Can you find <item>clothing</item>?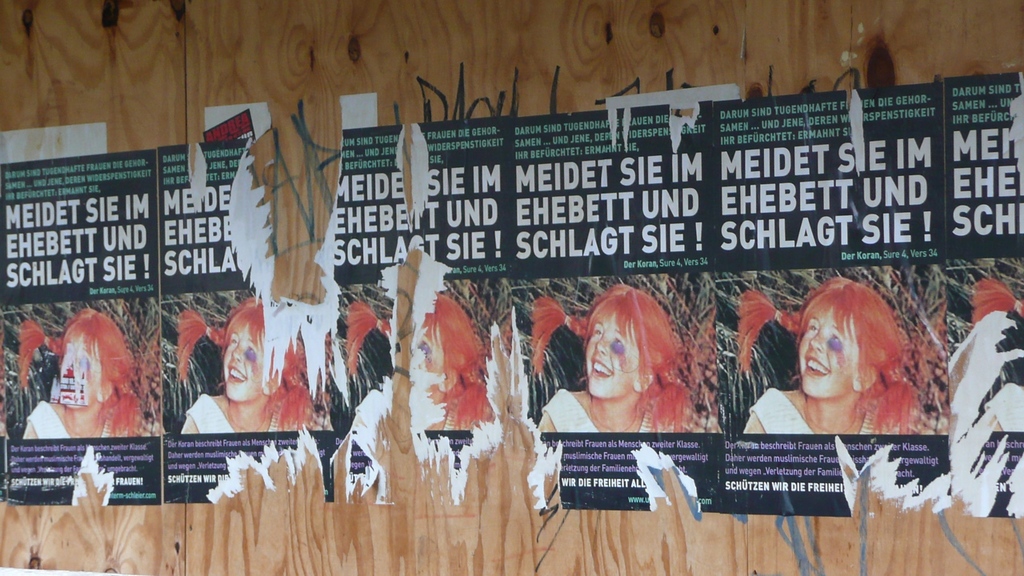
Yes, bounding box: 542,390,682,434.
